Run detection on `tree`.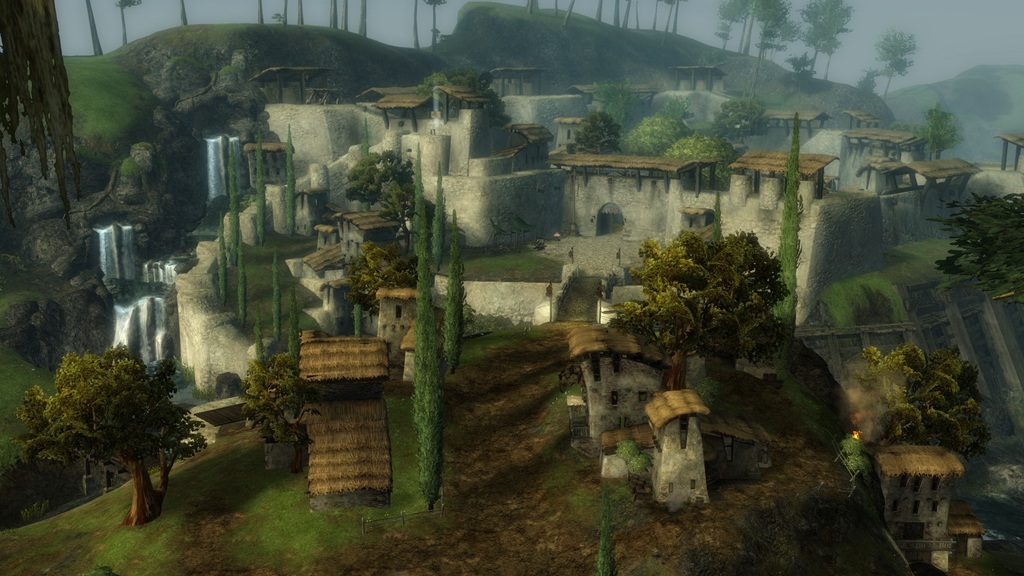
Result: bbox=[218, 225, 230, 302].
